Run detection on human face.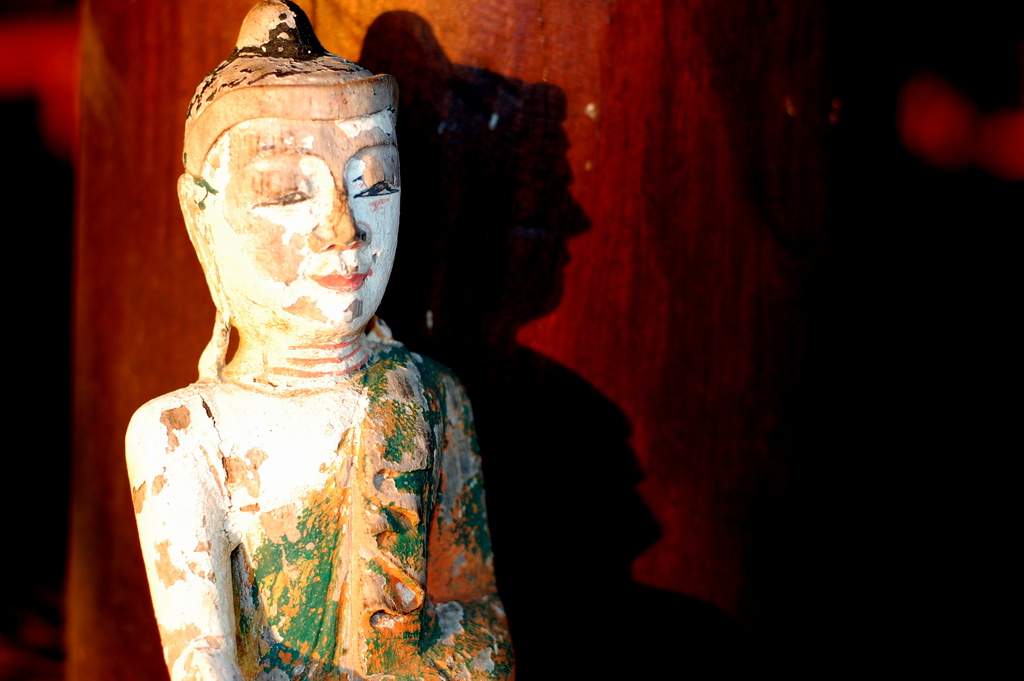
Result: pyautogui.locateOnScreen(211, 110, 402, 332).
